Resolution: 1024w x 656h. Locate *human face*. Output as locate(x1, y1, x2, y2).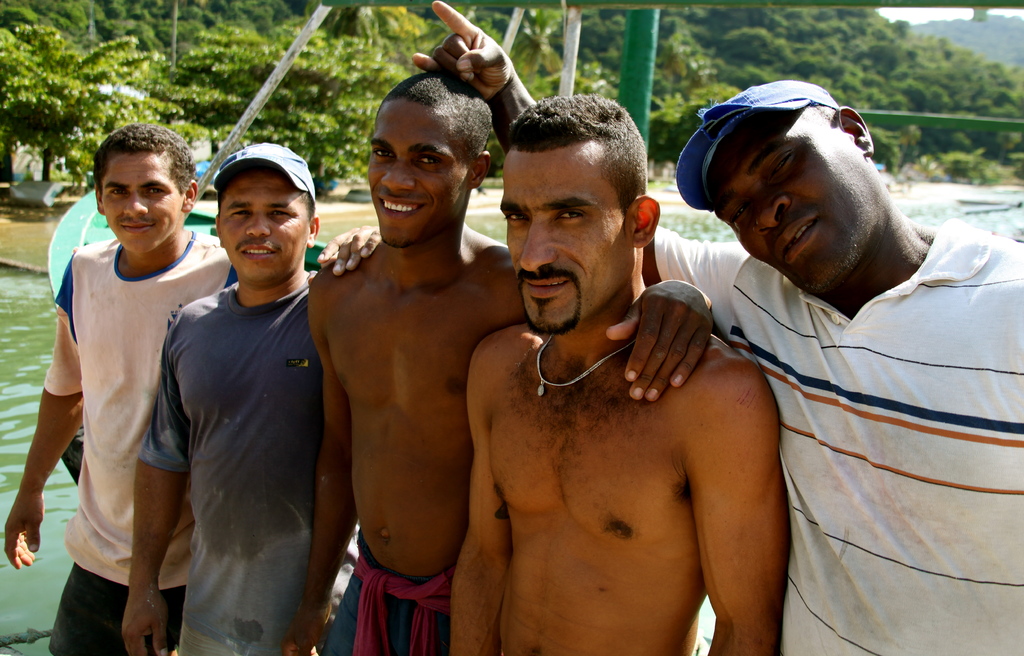
locate(101, 152, 183, 254).
